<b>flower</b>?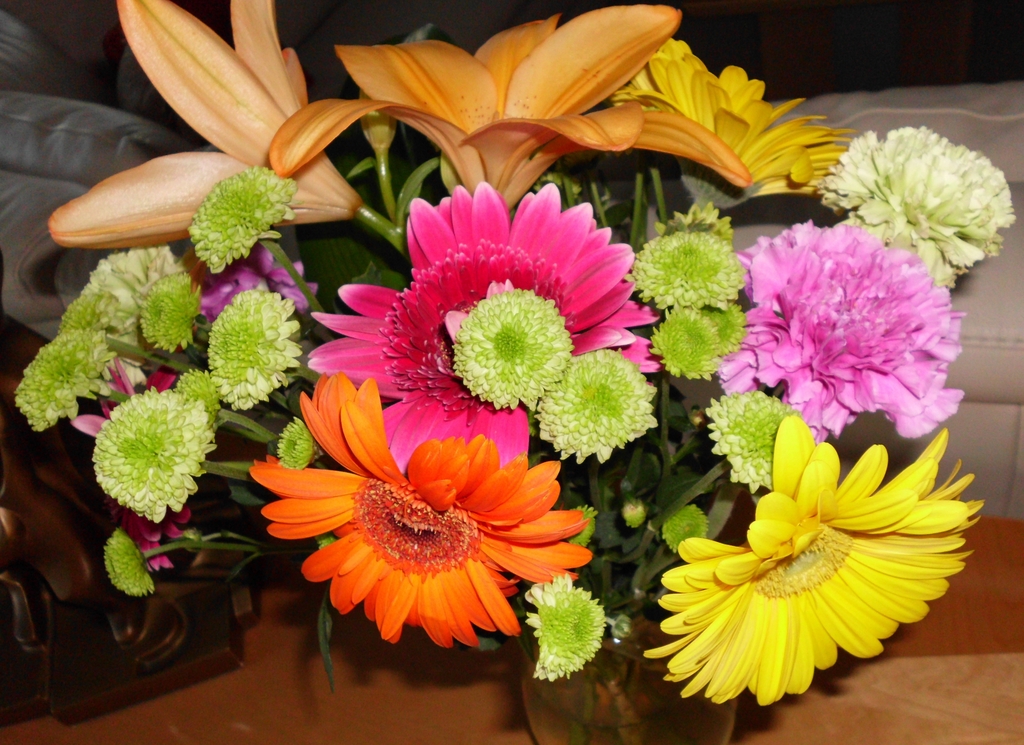
select_region(184, 164, 299, 278)
